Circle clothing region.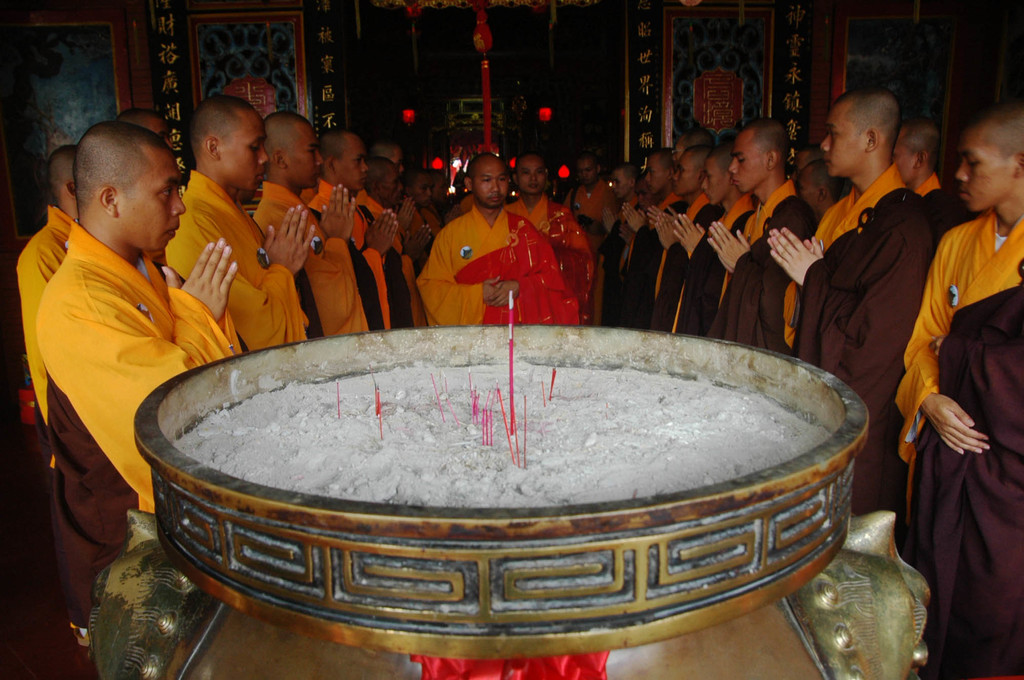
Region: 22/206/76/435.
